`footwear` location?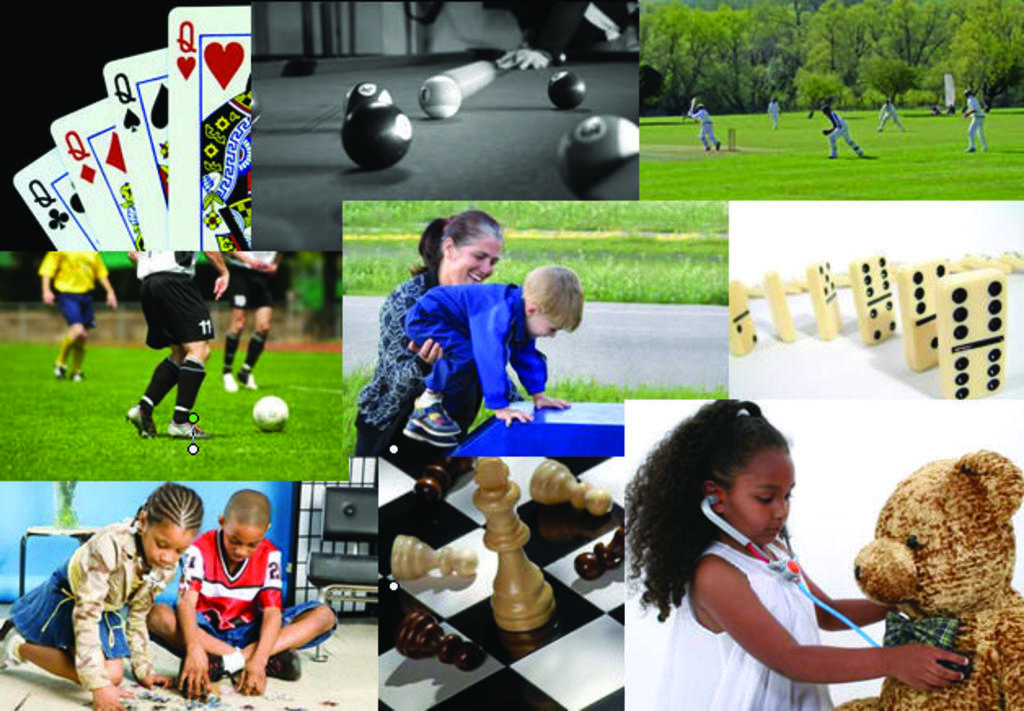
{"left": 240, "top": 372, "right": 263, "bottom": 393}
